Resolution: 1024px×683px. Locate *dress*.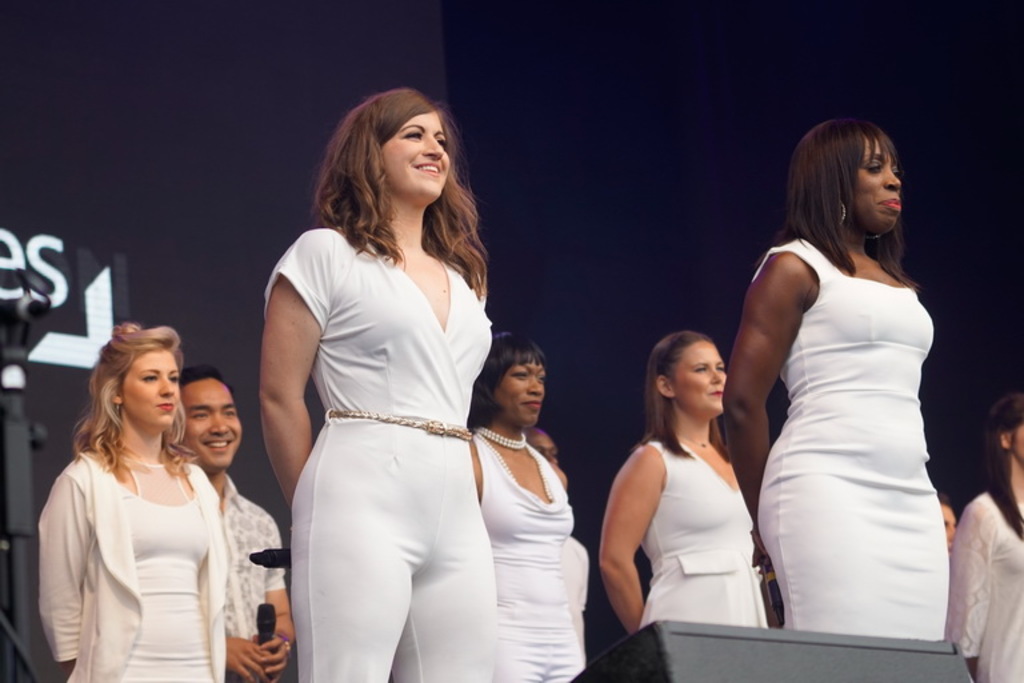
rect(259, 228, 493, 682).
